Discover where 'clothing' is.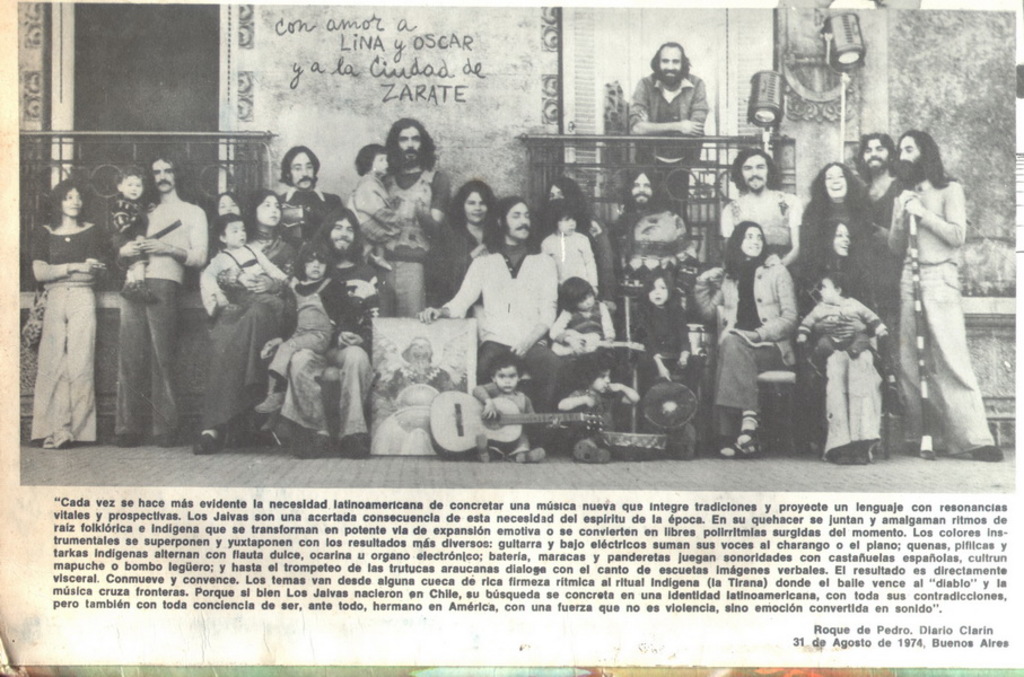
Discovered at 619, 202, 679, 290.
